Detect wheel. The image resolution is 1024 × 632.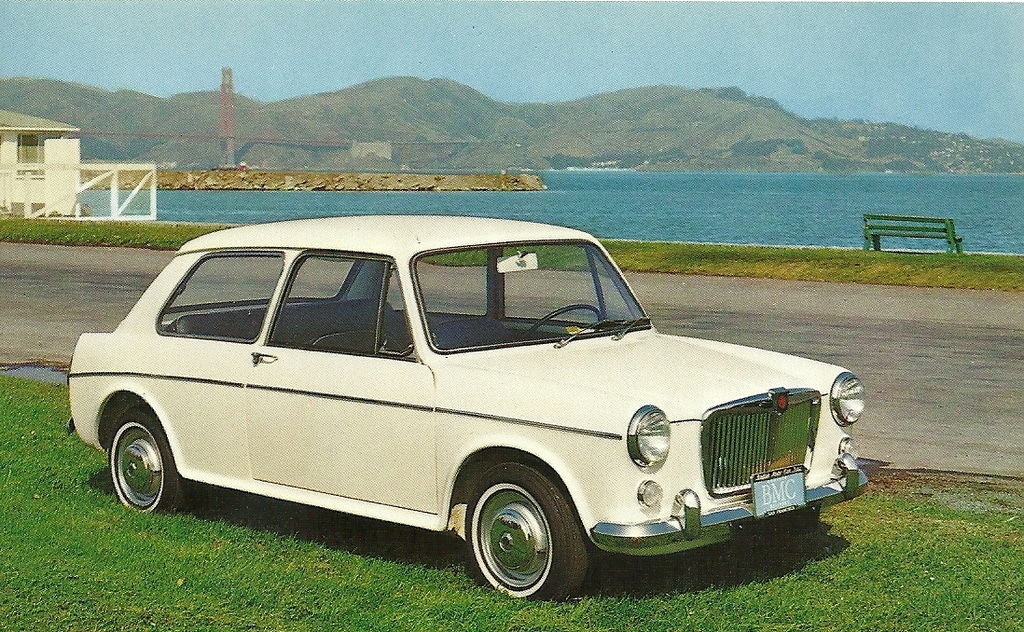
(x1=464, y1=460, x2=589, y2=599).
